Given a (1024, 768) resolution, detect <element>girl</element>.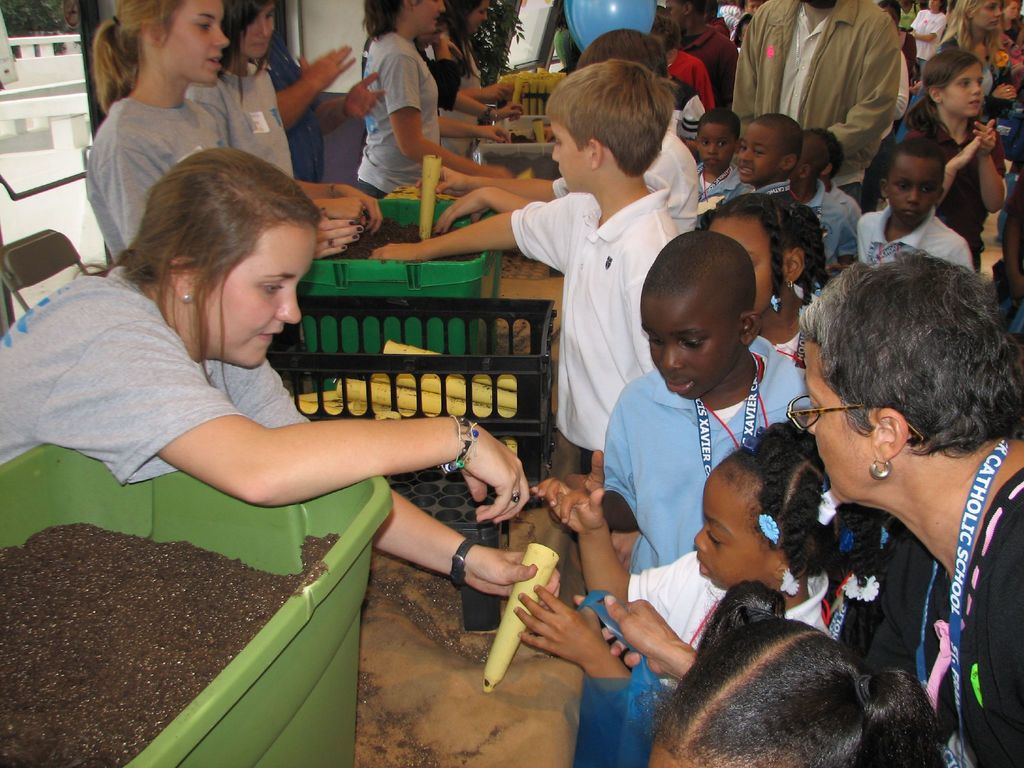
79 0 372 270.
